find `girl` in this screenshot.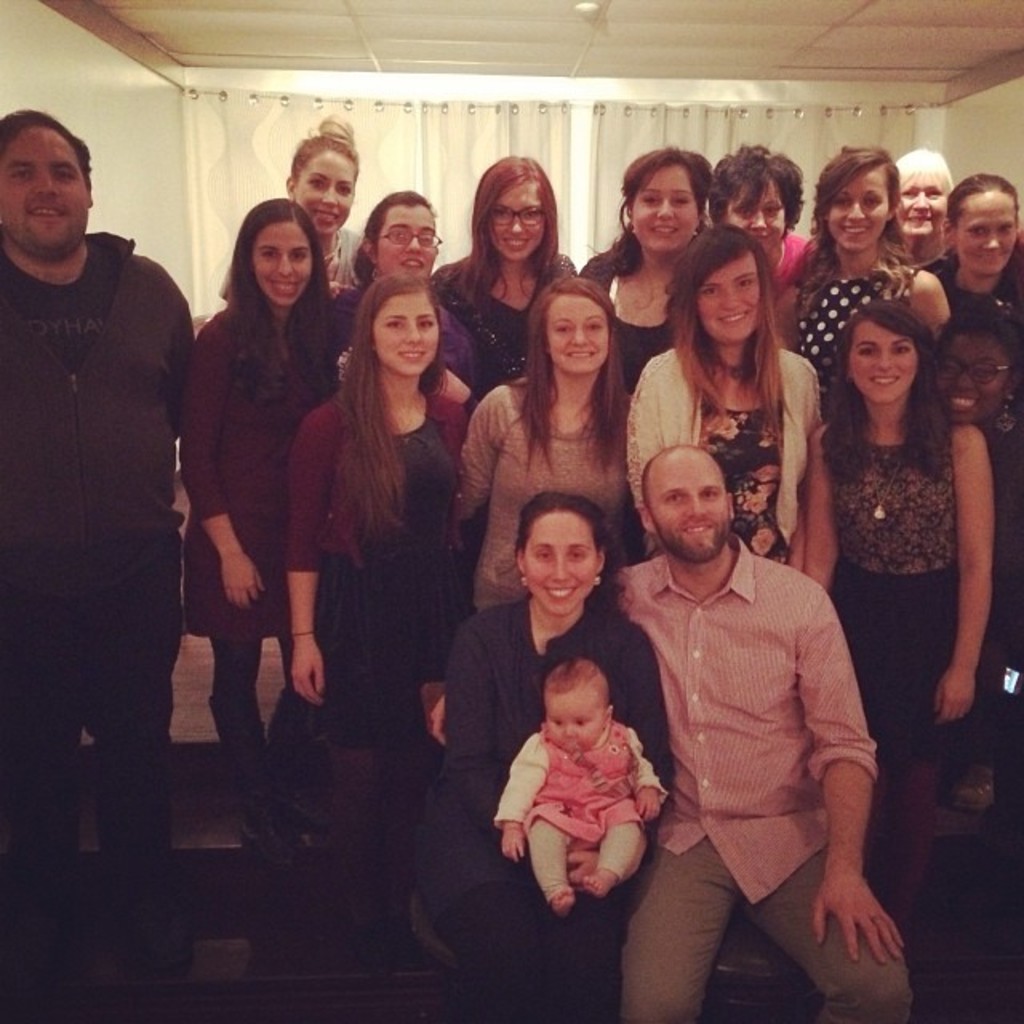
The bounding box for `girl` is {"left": 810, "top": 304, "right": 997, "bottom": 930}.
